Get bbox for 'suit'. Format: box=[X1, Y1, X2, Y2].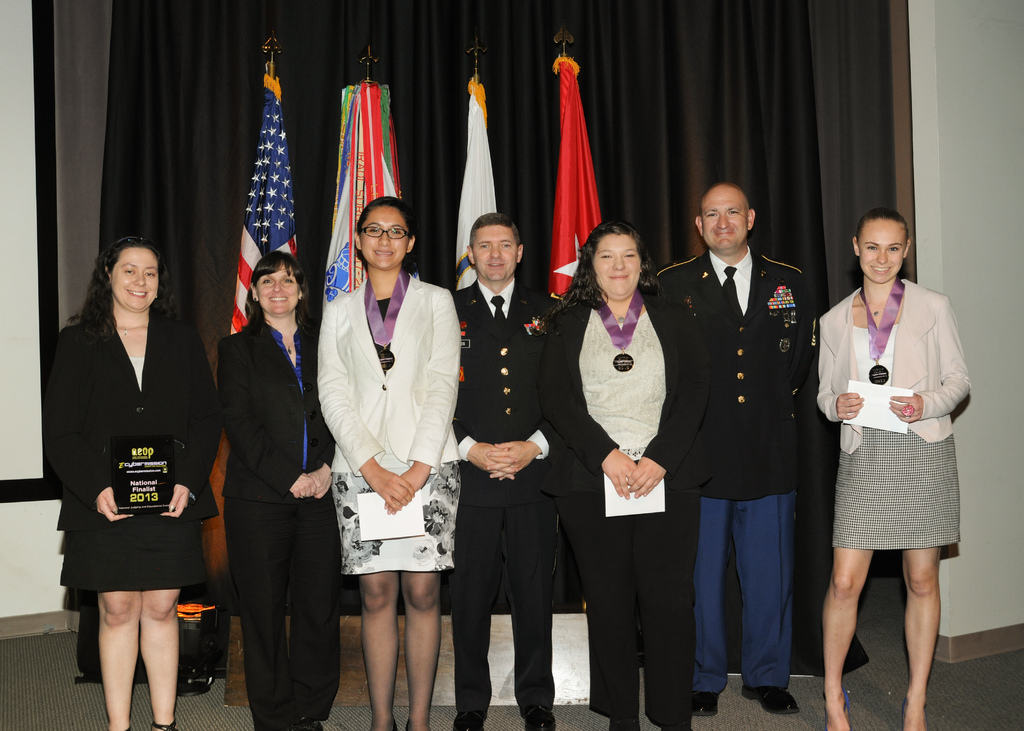
box=[643, 249, 815, 693].
